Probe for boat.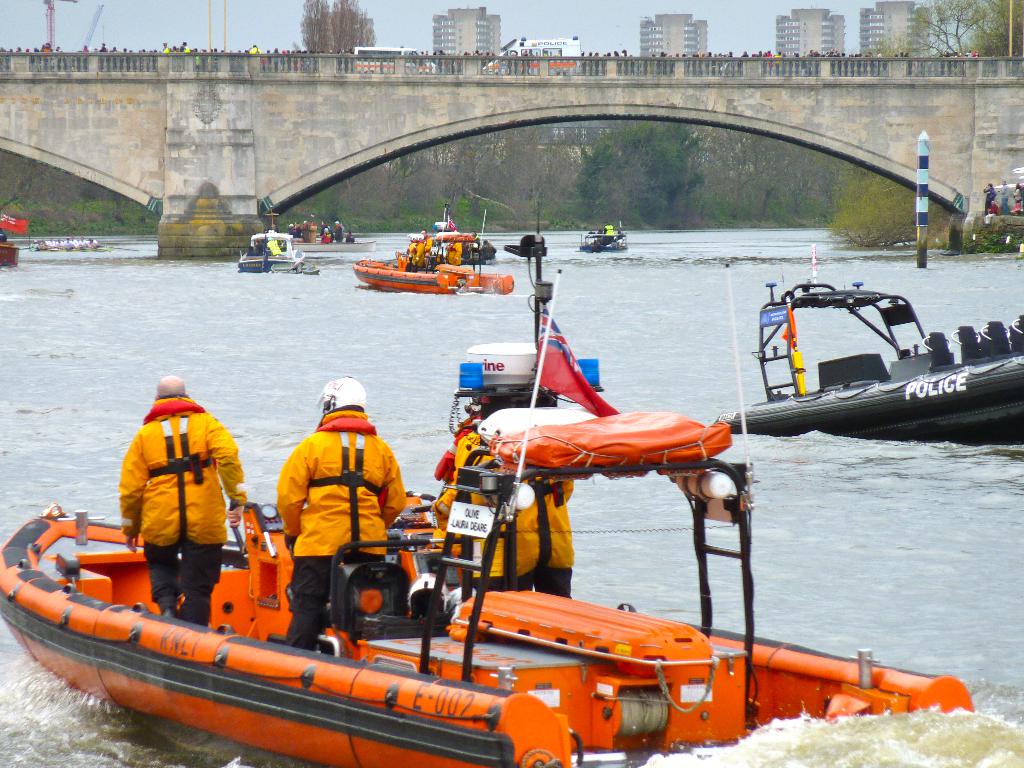
Probe result: (716,260,1023,463).
